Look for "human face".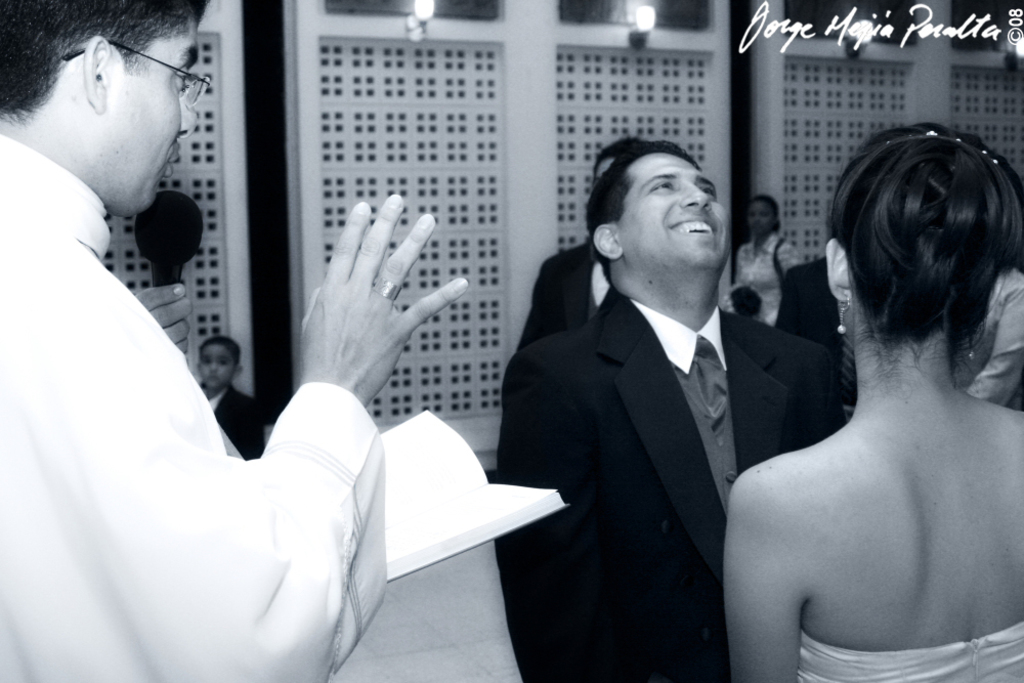
Found: left=627, top=153, right=727, bottom=269.
